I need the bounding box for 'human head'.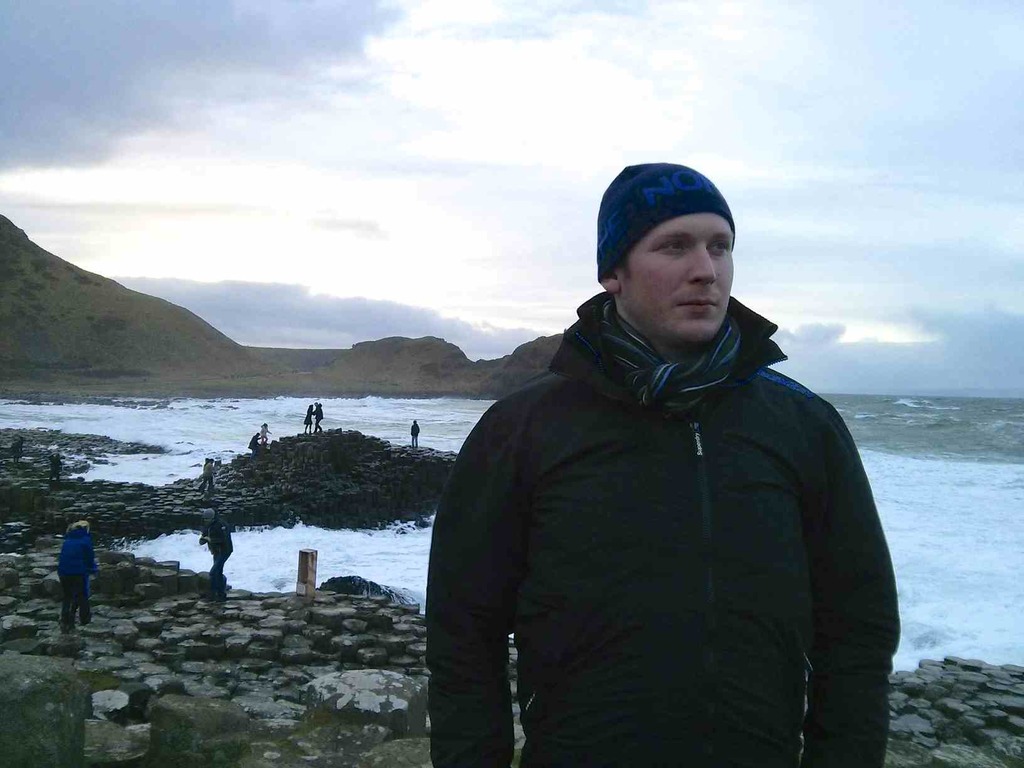
Here it is: rect(584, 157, 749, 316).
